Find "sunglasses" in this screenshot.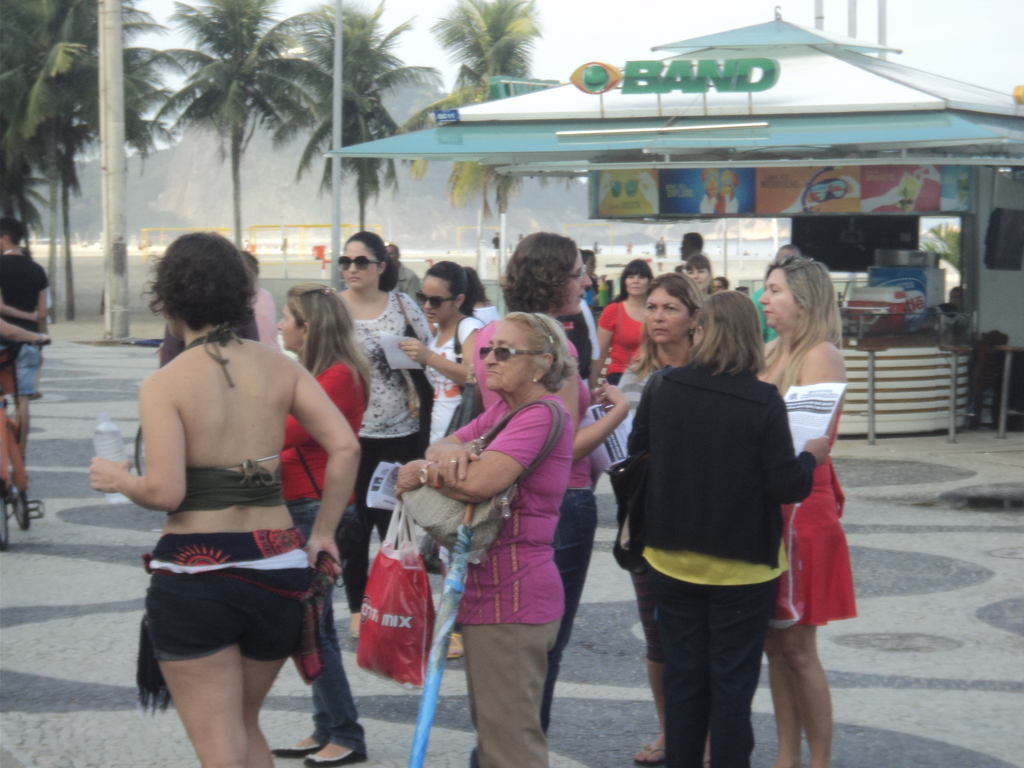
The bounding box for "sunglasses" is left=413, top=294, right=459, bottom=308.
